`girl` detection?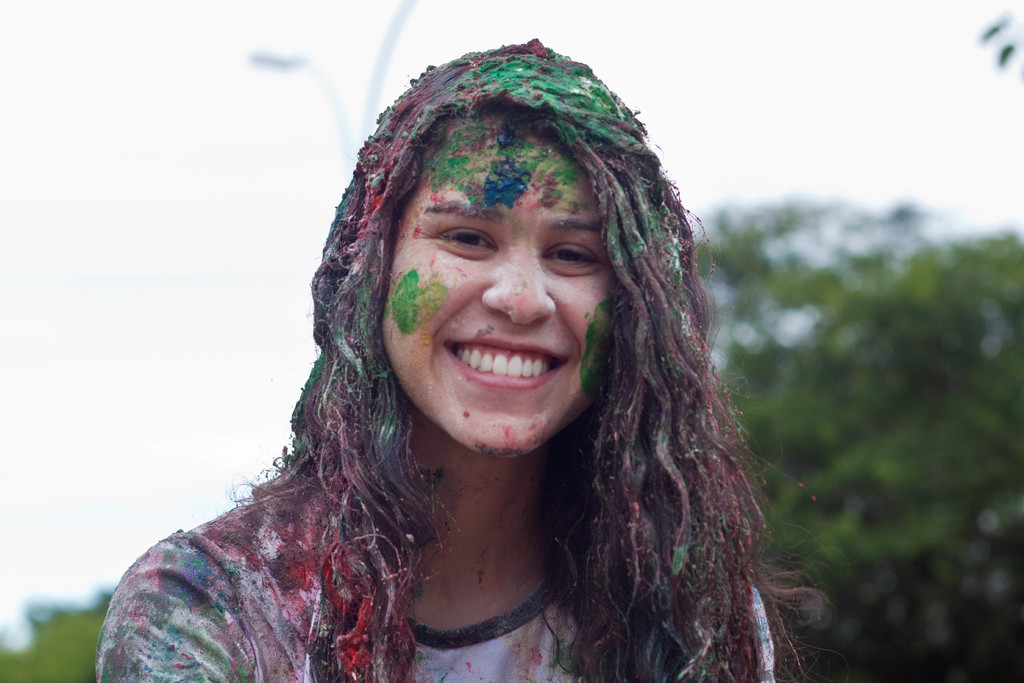
(x1=94, y1=40, x2=837, y2=682)
